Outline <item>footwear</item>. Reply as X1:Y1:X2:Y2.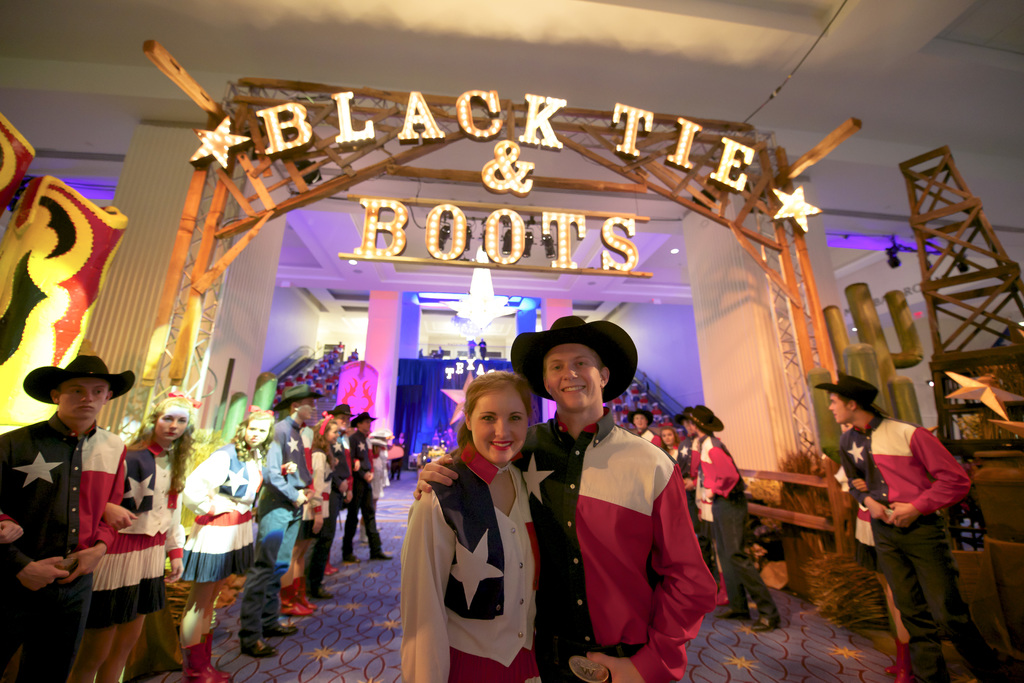
881:638:908:682.
